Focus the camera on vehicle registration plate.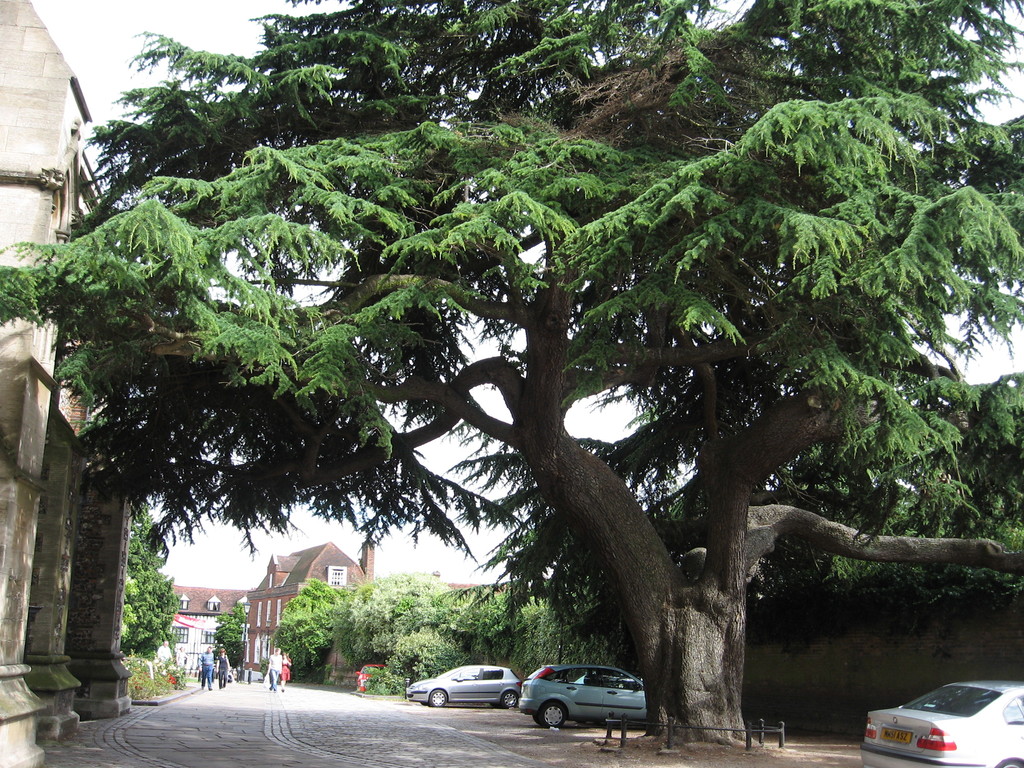
Focus region: 878 728 913 744.
